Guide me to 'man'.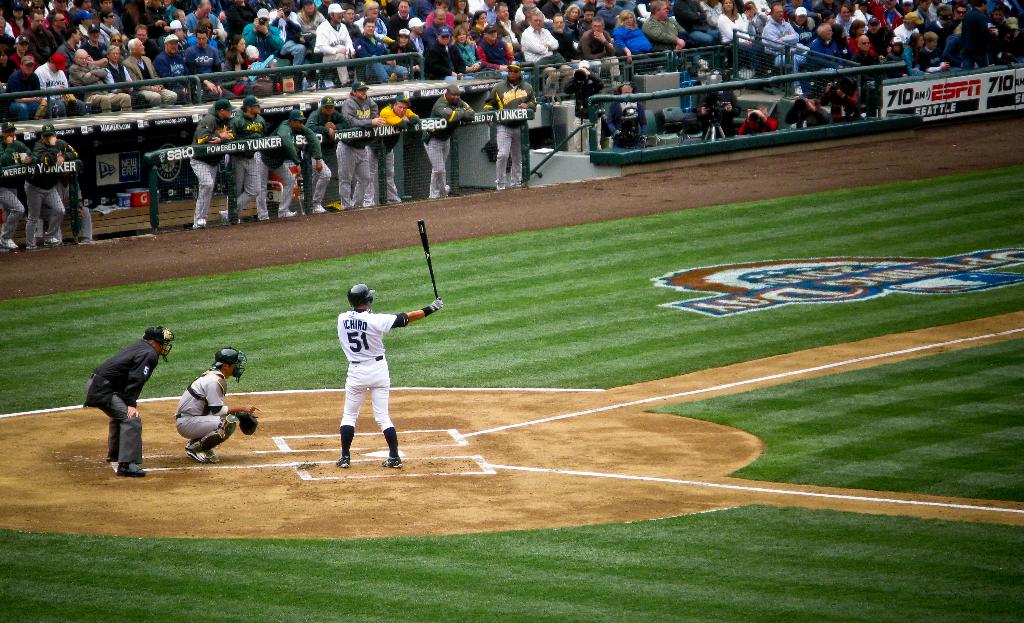
Guidance: left=482, top=60, right=534, bottom=187.
